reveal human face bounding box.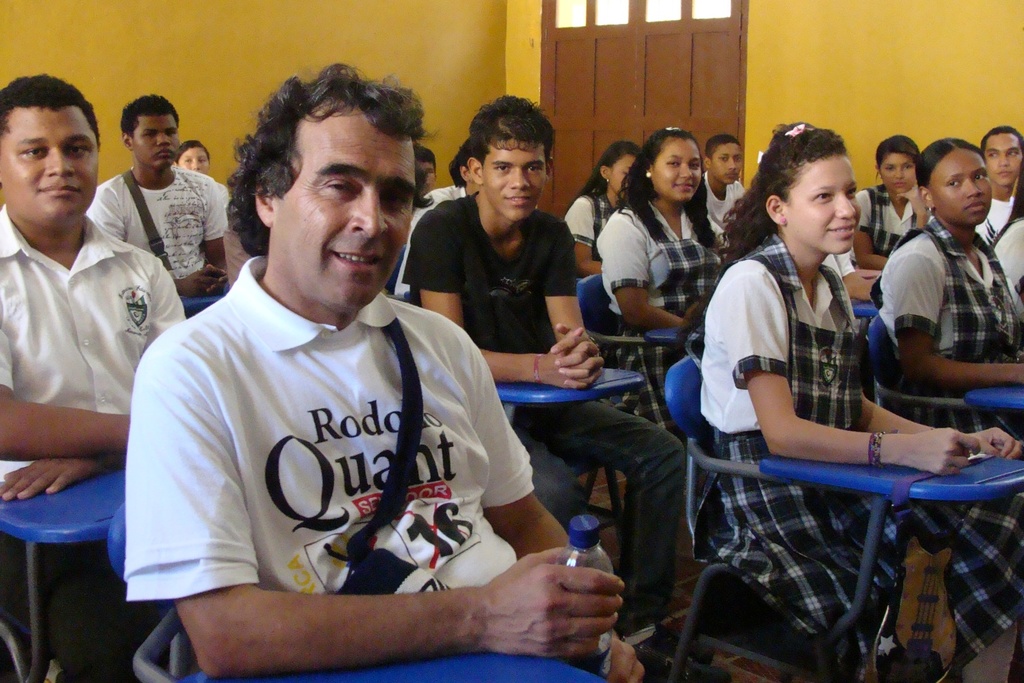
Revealed: <box>609,152,638,196</box>.
